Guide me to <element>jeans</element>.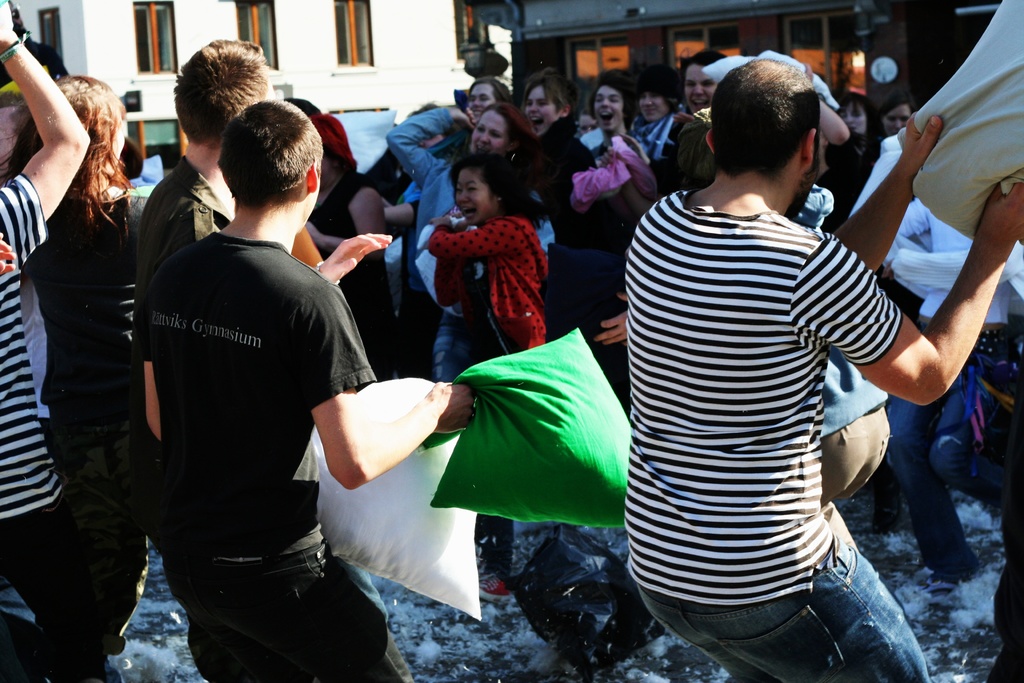
Guidance: <bbox>656, 528, 939, 671</bbox>.
